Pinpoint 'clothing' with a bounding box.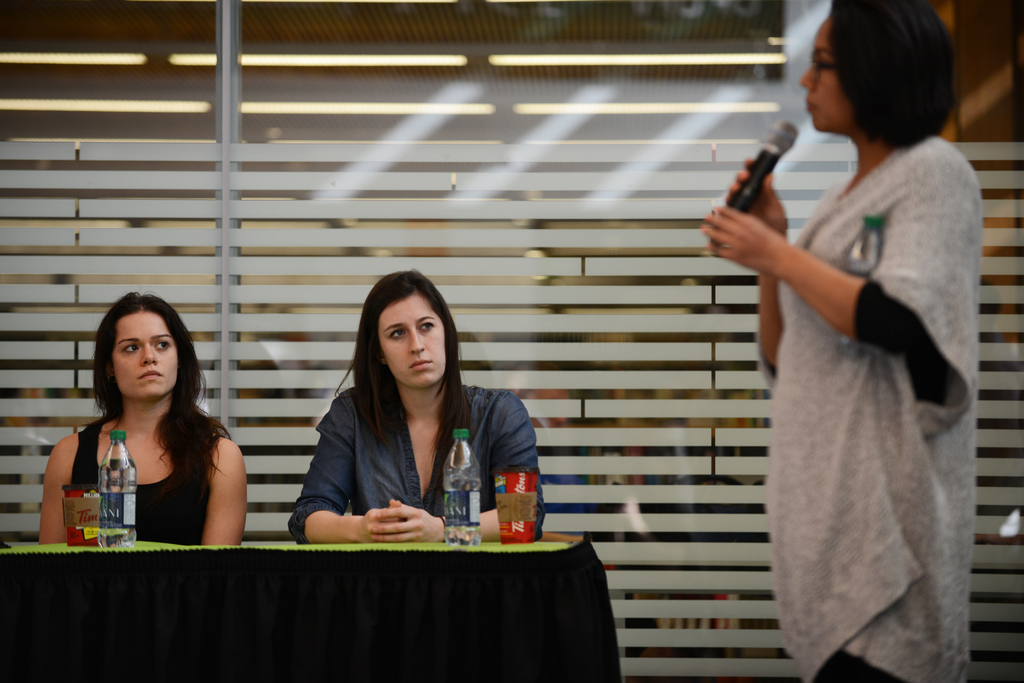
64/414/211/545.
